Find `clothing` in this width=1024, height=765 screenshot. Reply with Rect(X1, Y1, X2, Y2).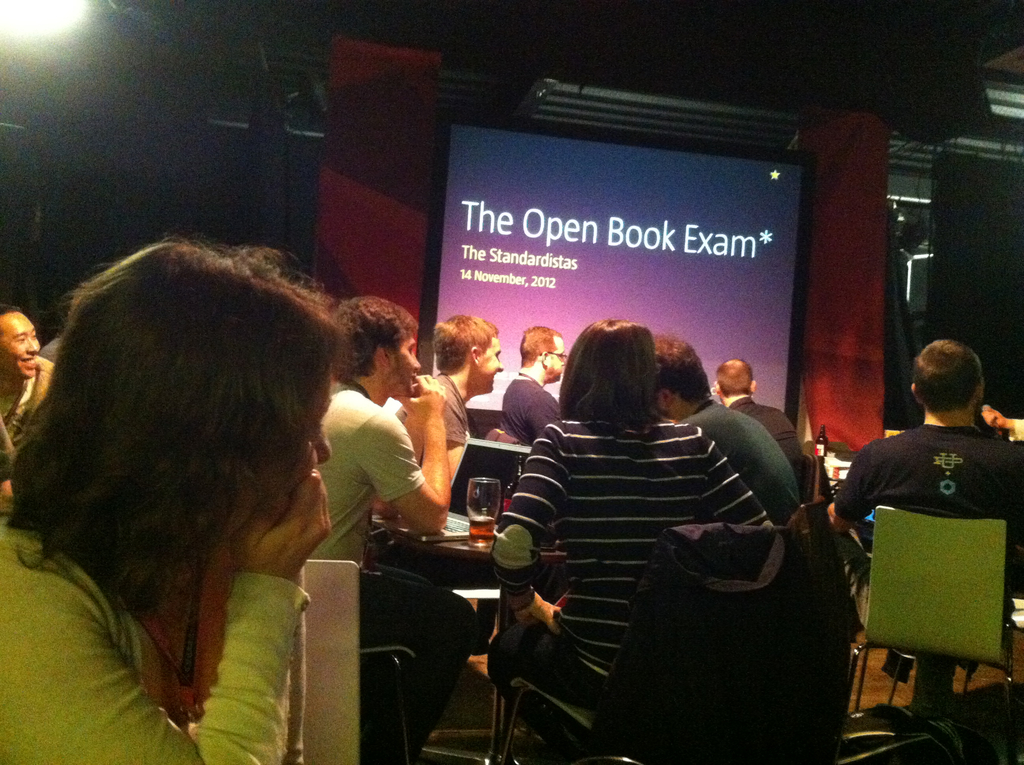
Rect(493, 412, 776, 666).
